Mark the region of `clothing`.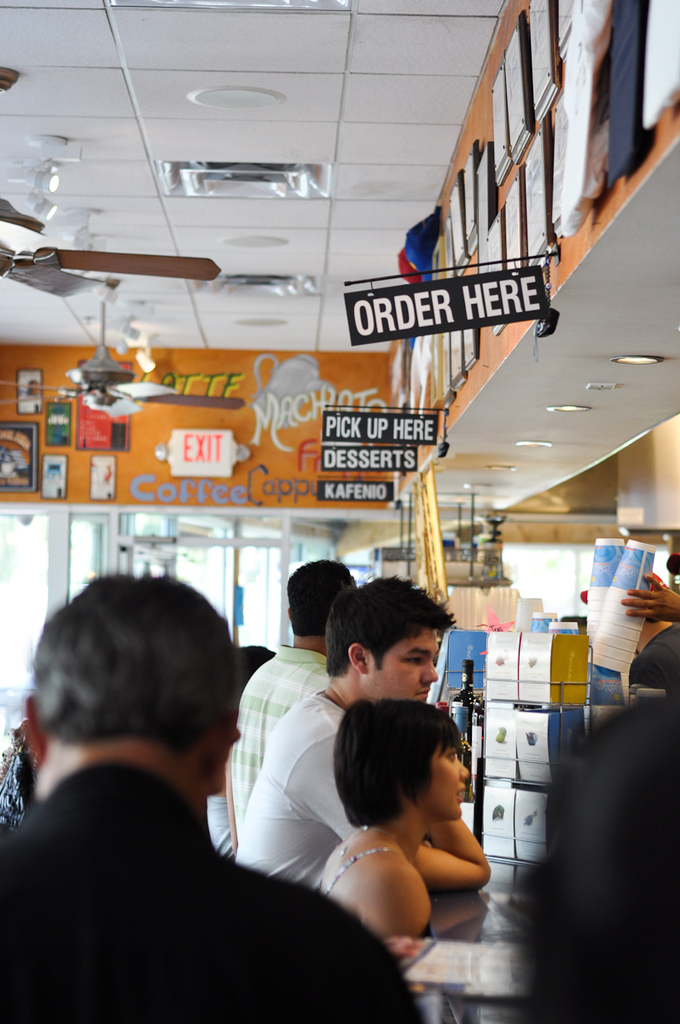
Region: <box>311,847,420,893</box>.
